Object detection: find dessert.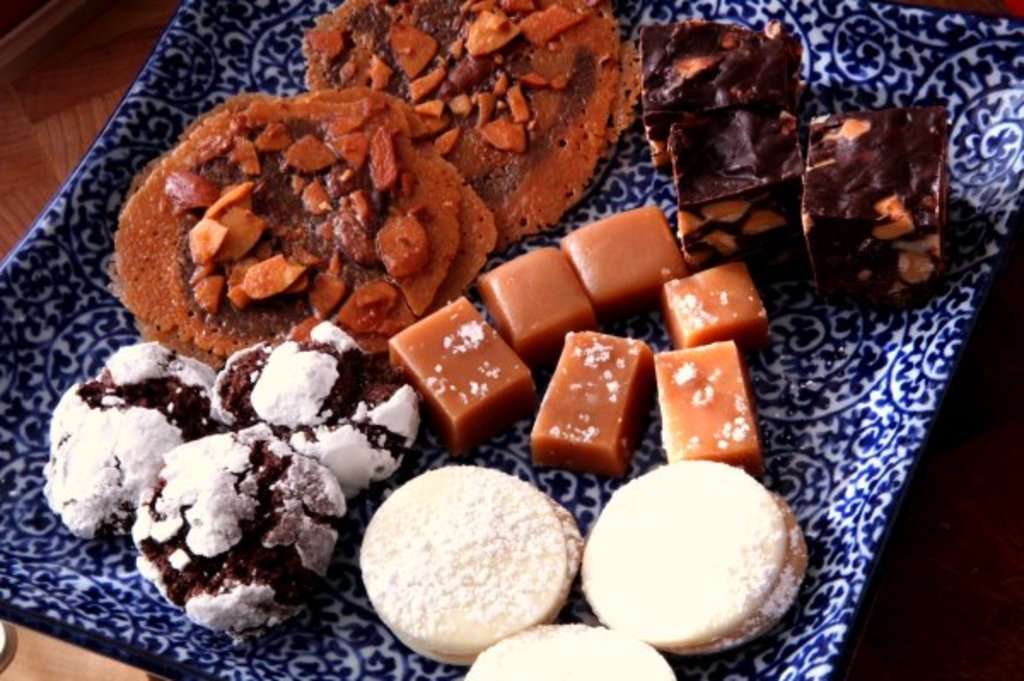
Rect(99, 87, 519, 372).
